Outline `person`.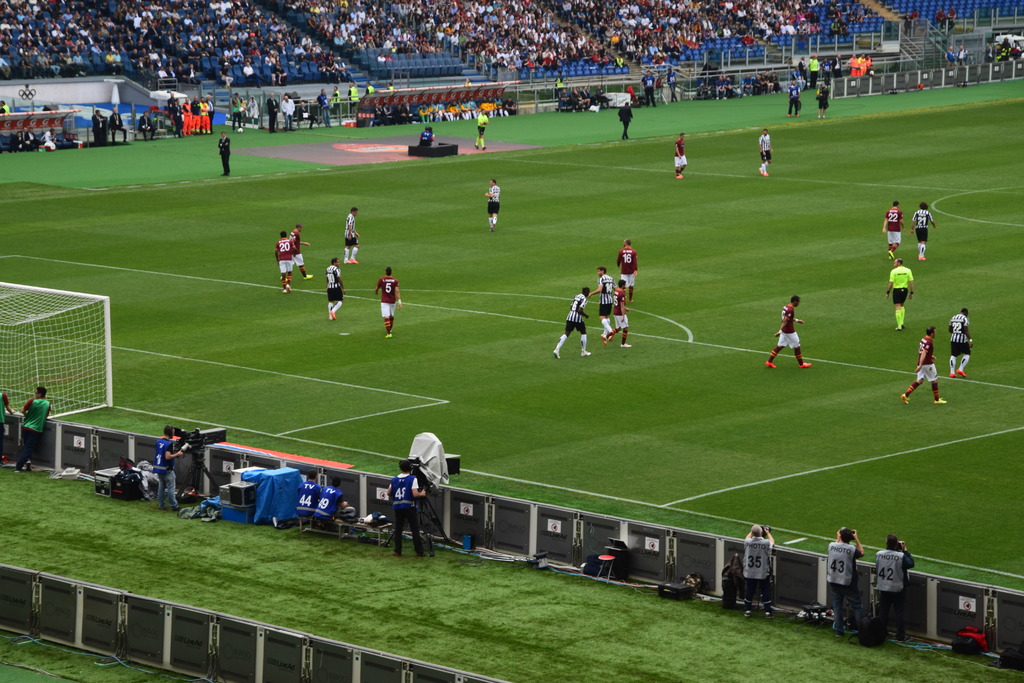
Outline: 899,326,948,405.
